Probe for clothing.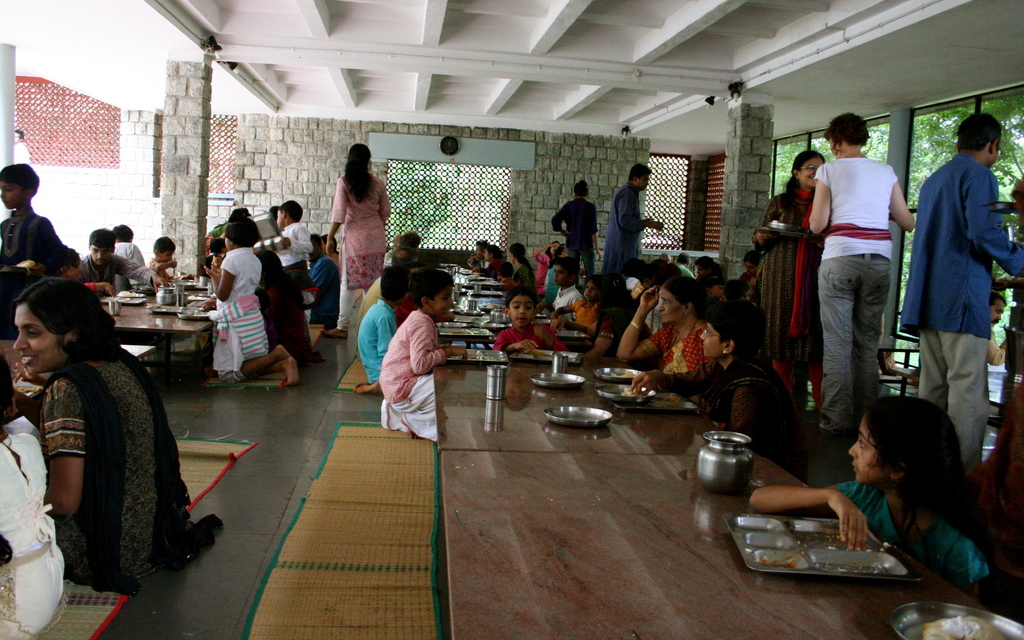
Probe result: locate(818, 148, 900, 433).
